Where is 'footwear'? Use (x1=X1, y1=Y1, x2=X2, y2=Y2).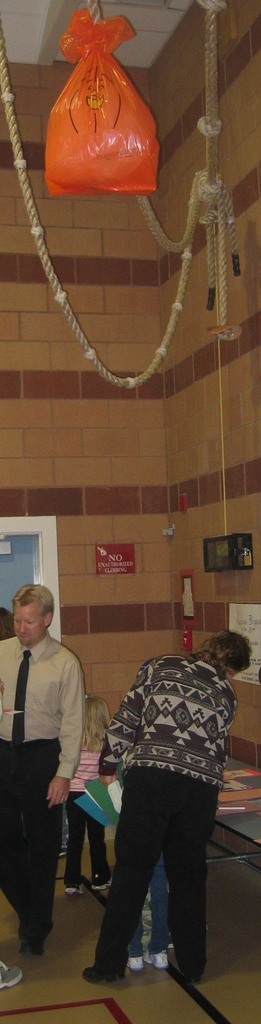
(x1=146, y1=952, x2=174, y2=968).
